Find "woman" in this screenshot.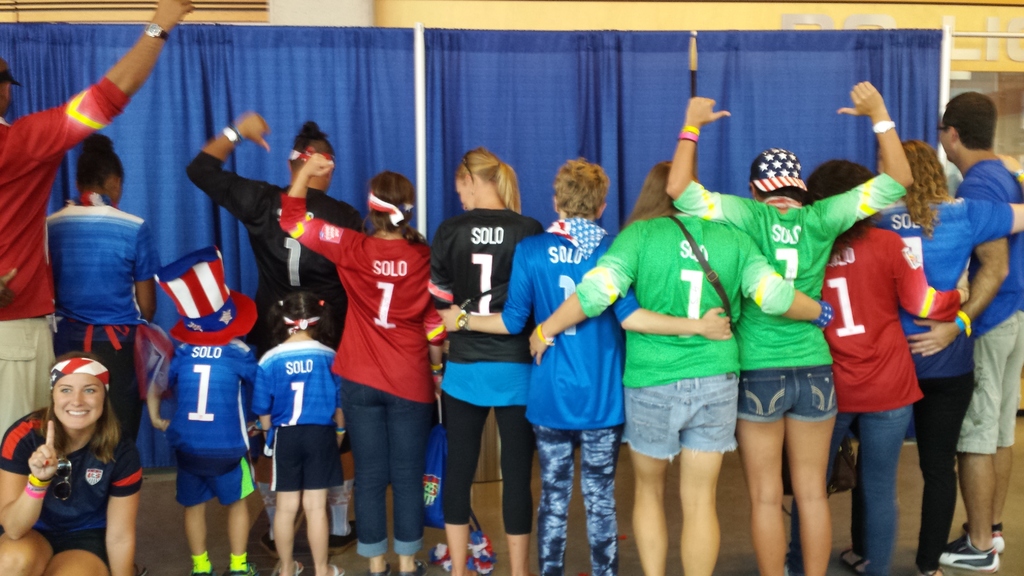
The bounding box for "woman" is {"left": 526, "top": 156, "right": 830, "bottom": 575}.
